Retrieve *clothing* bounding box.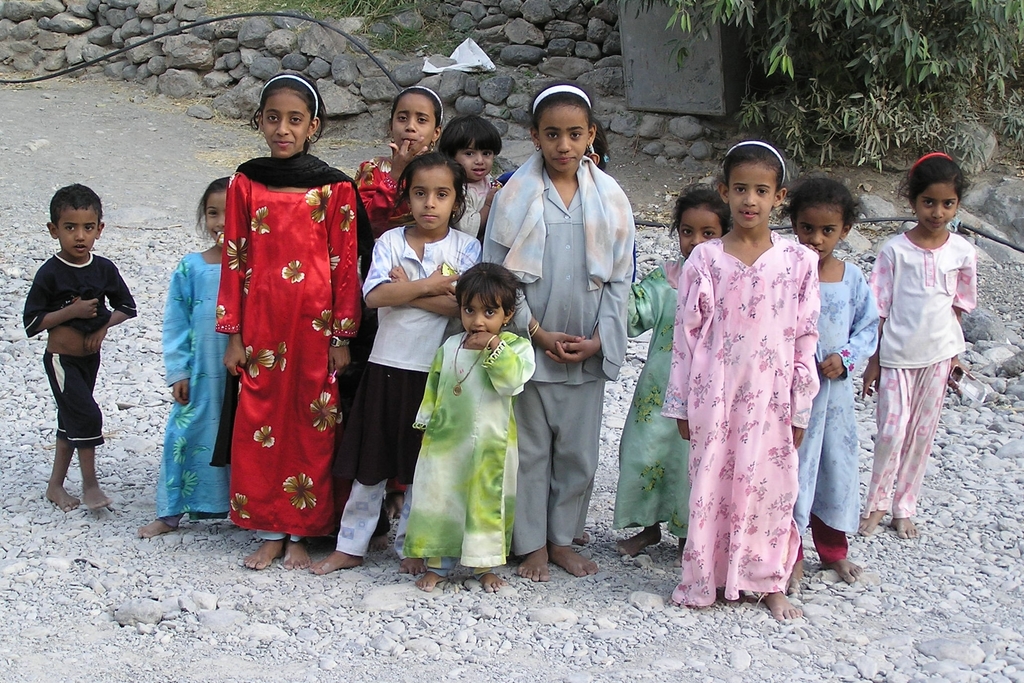
Bounding box: region(482, 147, 642, 558).
